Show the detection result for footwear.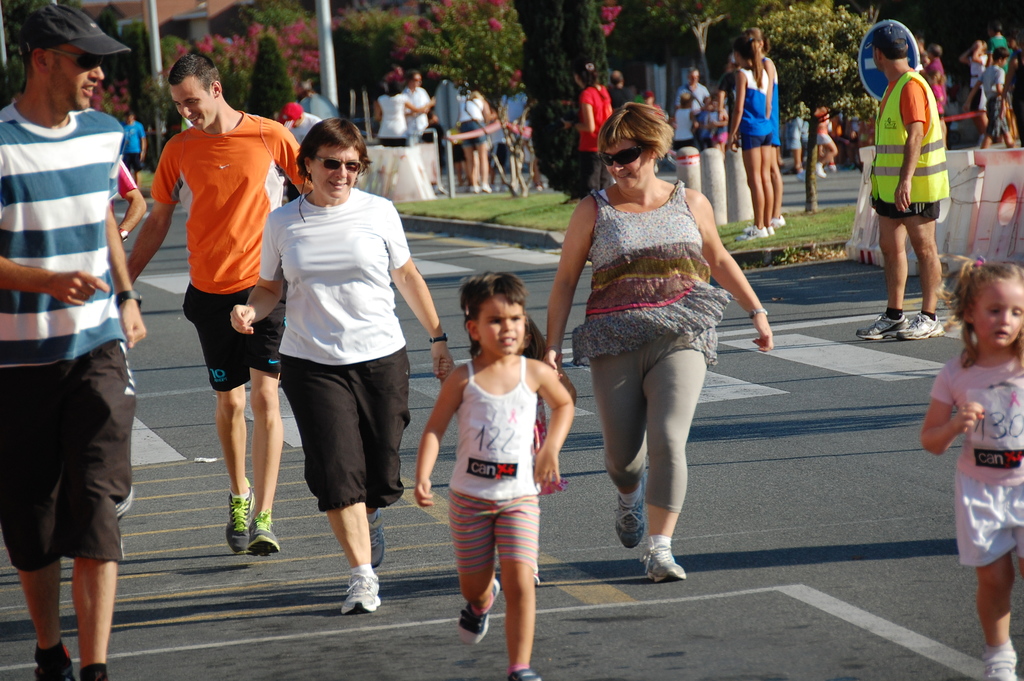
{"left": 507, "top": 668, "right": 547, "bottom": 680}.
